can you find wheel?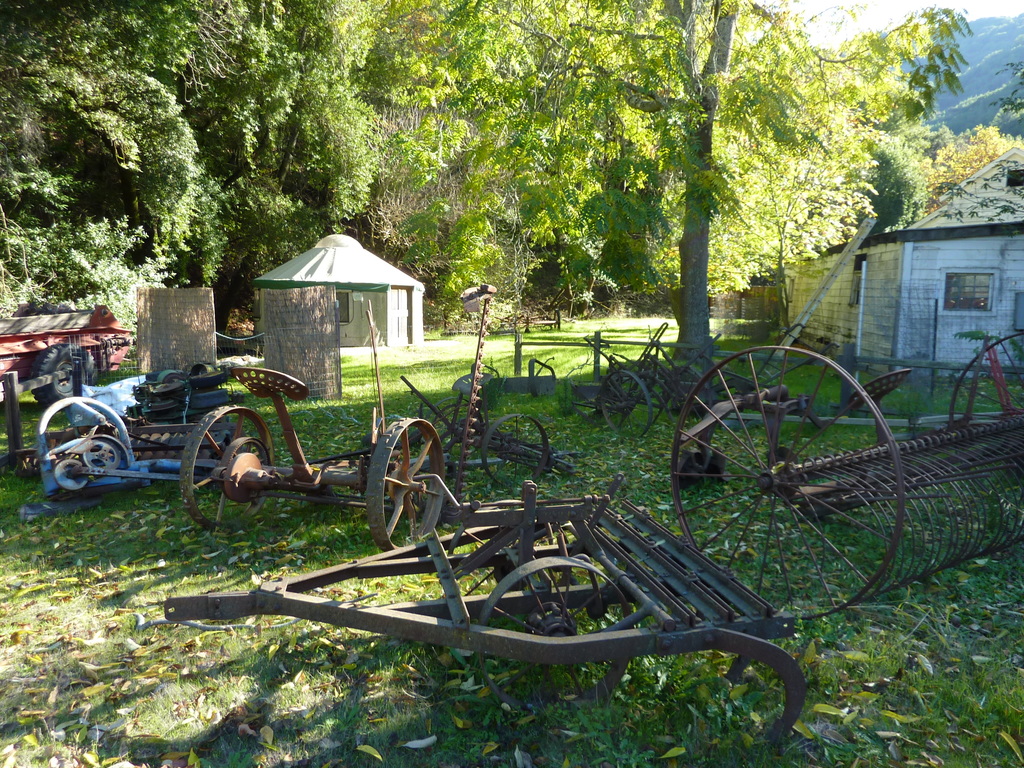
Yes, bounding box: [948,326,1023,497].
